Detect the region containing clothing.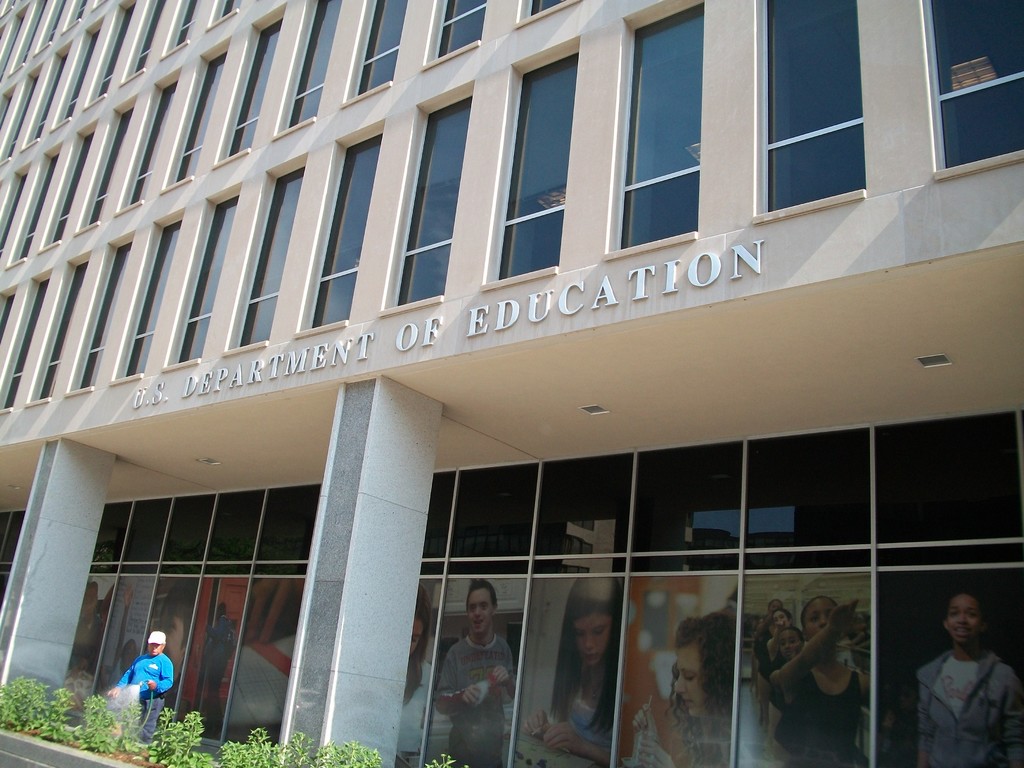
x1=916 y1=636 x2=1018 y2=764.
